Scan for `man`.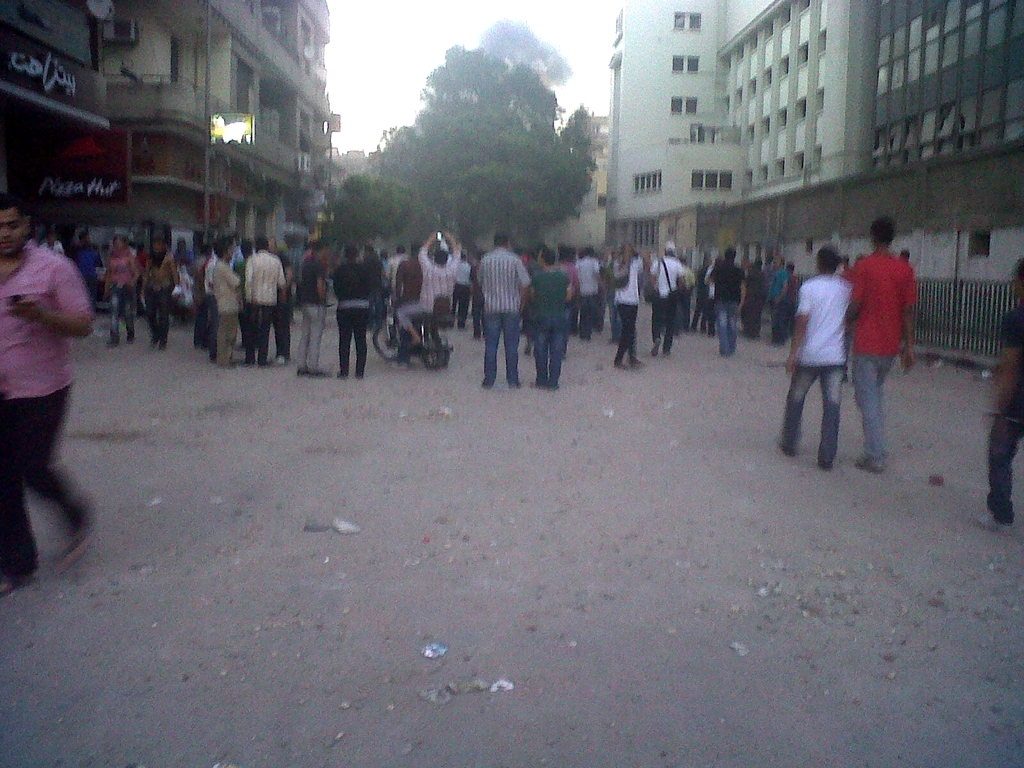
Scan result: 43/234/72/247.
